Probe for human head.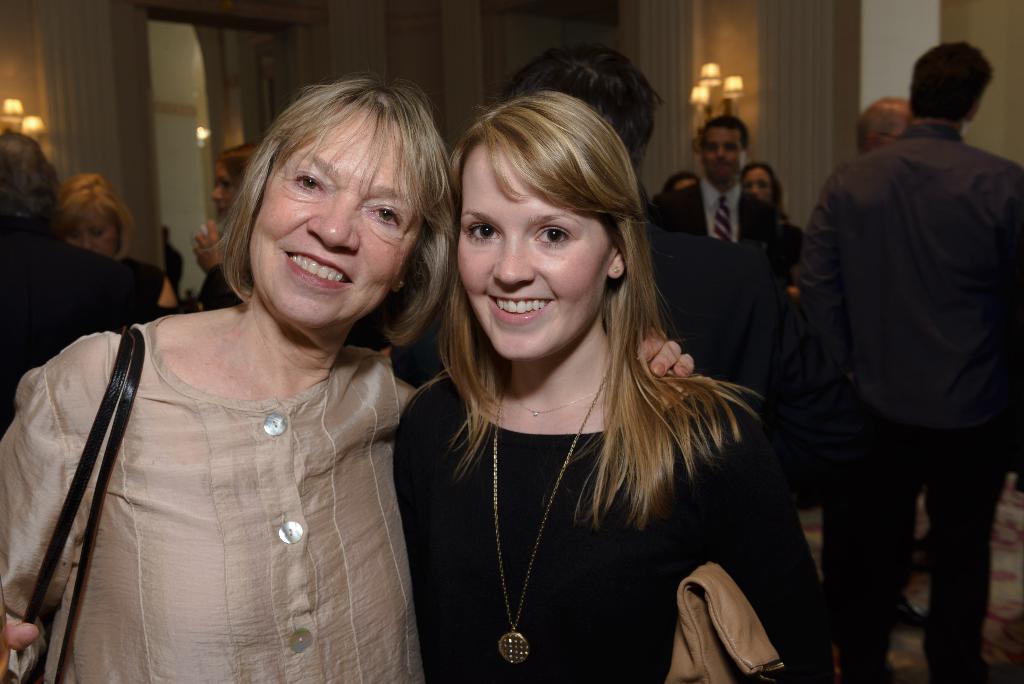
Probe result: box=[58, 174, 132, 258].
